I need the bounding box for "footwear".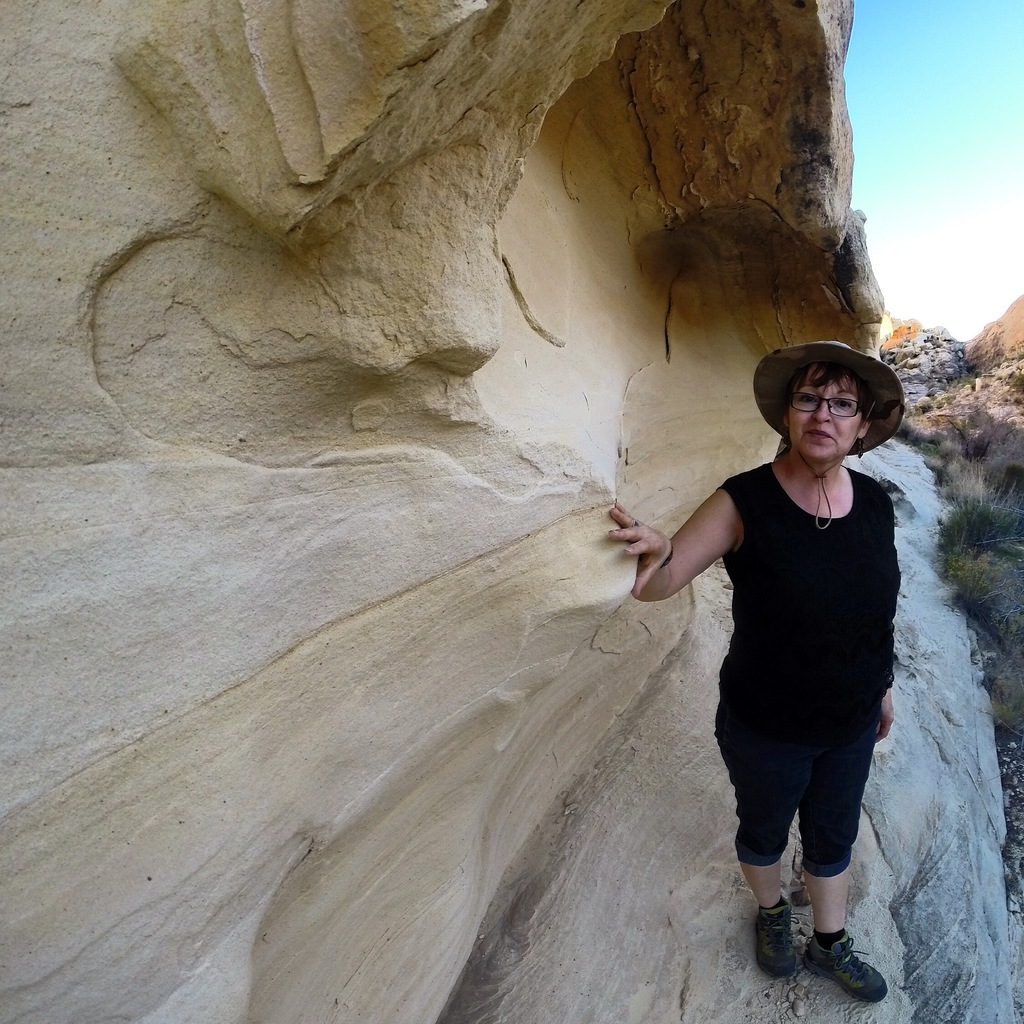
Here it is: detection(753, 897, 799, 980).
